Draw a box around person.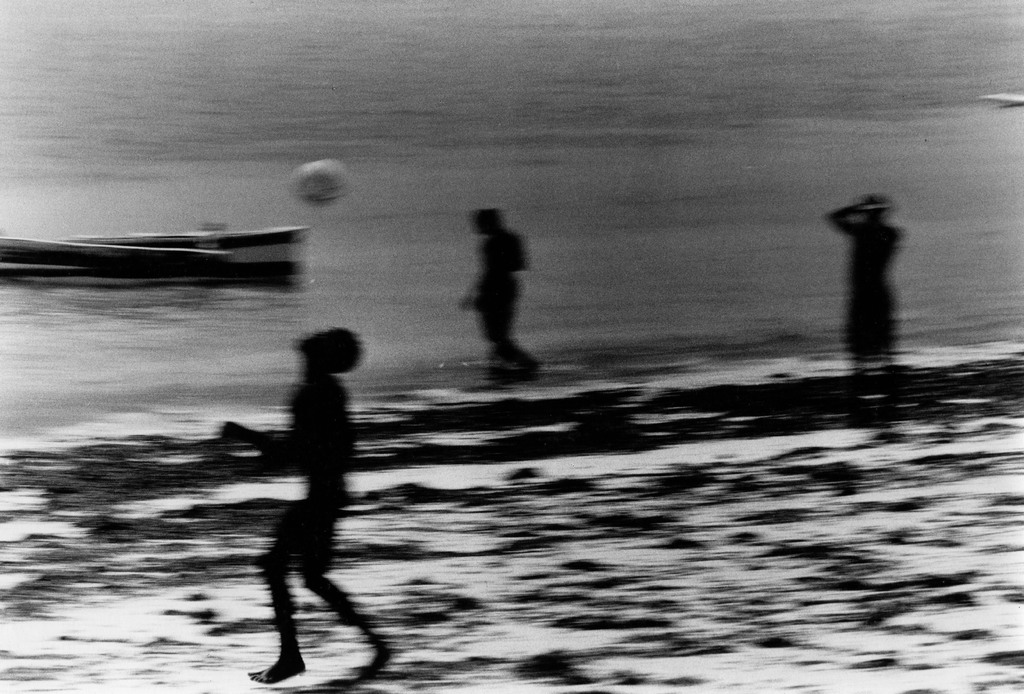
left=824, top=185, right=907, bottom=400.
